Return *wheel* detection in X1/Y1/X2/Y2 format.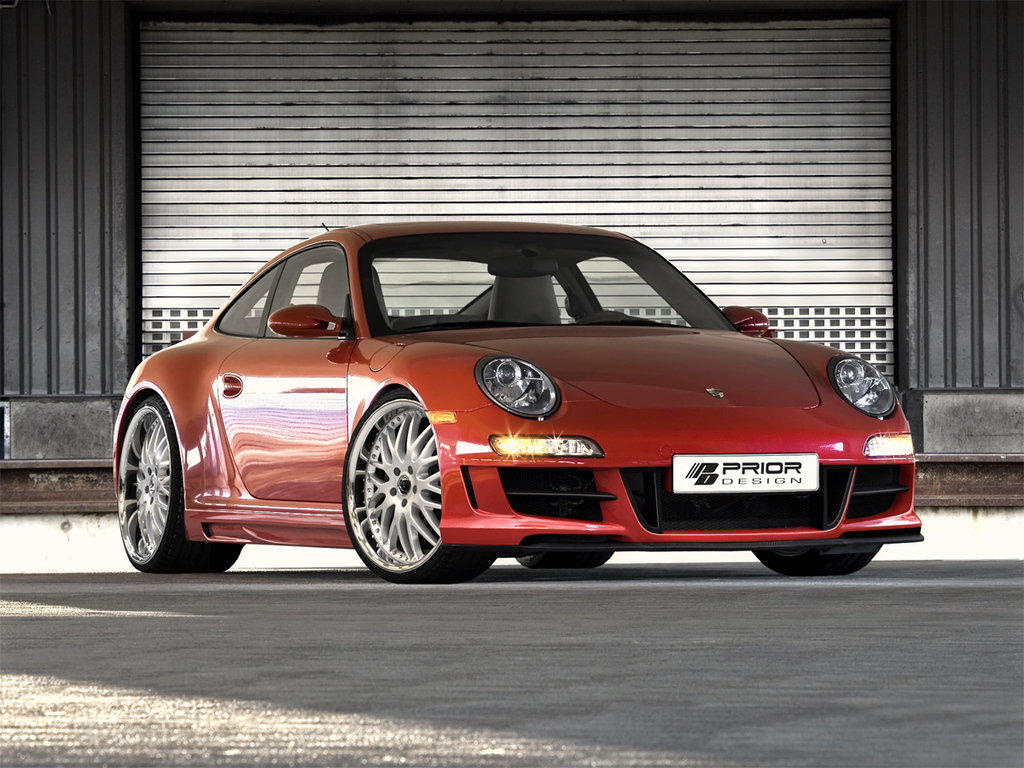
520/552/613/569.
